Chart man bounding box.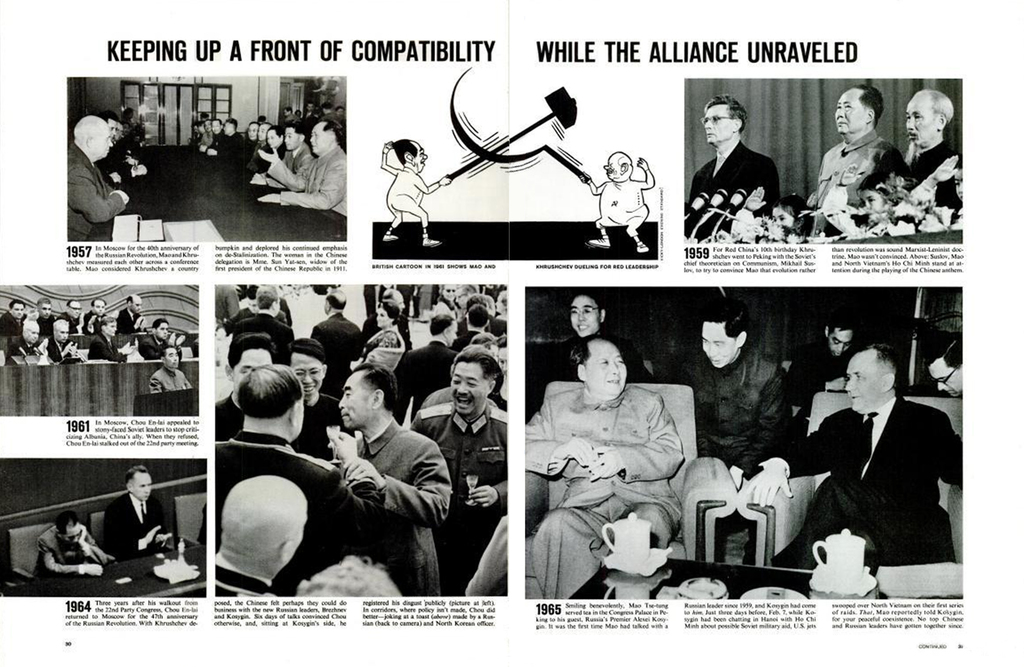
Charted: <bbox>65, 114, 134, 245</bbox>.
